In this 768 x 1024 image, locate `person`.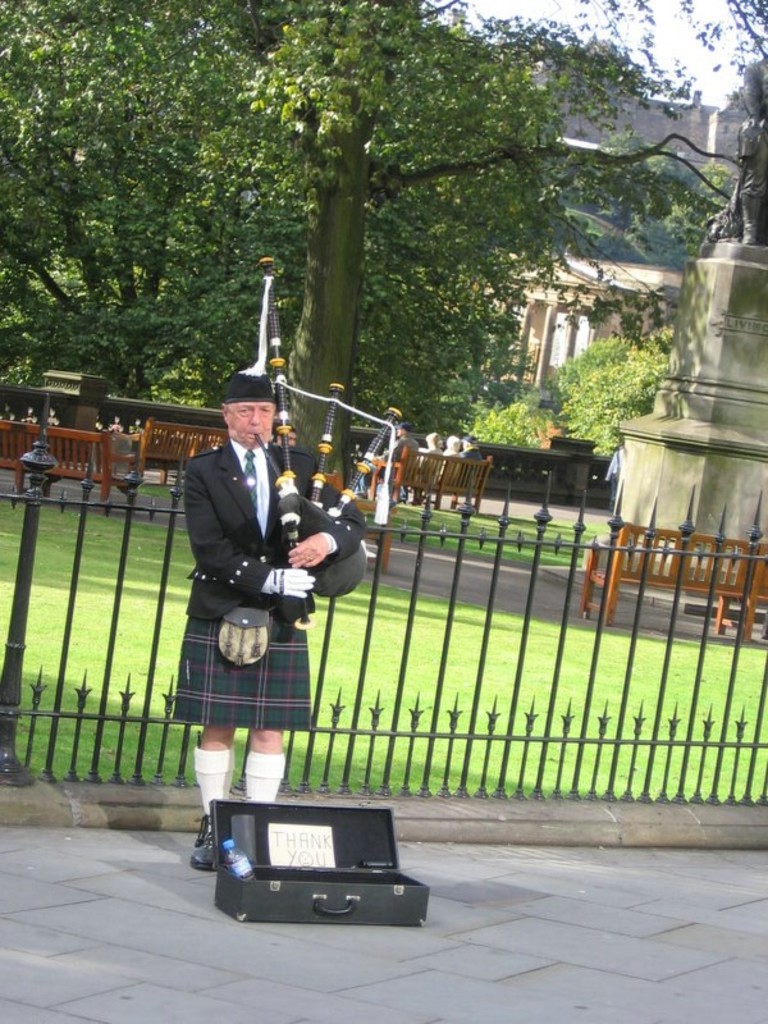
Bounding box: [left=356, top=419, right=419, bottom=504].
